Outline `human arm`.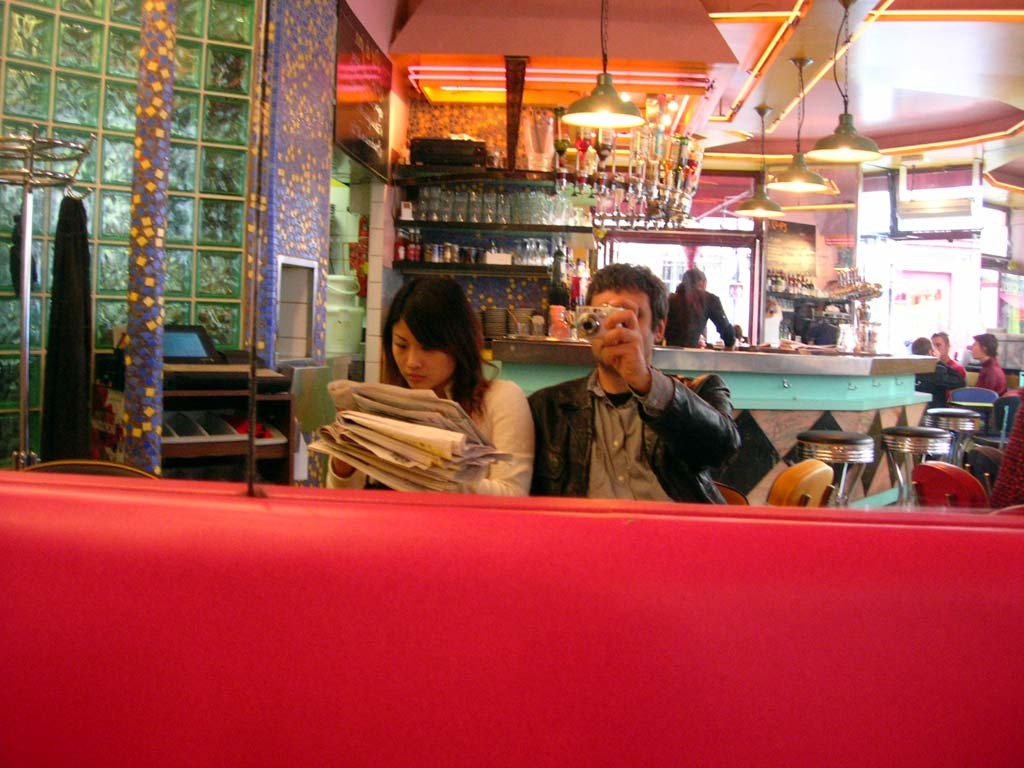
Outline: {"x1": 945, "y1": 357, "x2": 971, "y2": 398}.
